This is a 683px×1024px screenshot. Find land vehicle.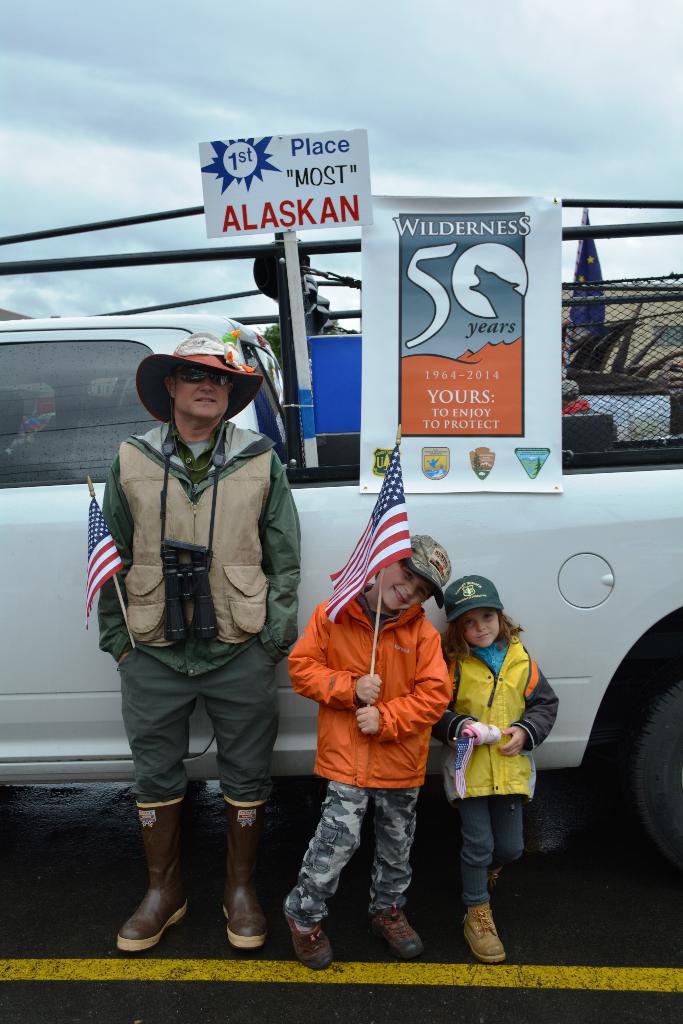
Bounding box: select_region(0, 199, 682, 918).
